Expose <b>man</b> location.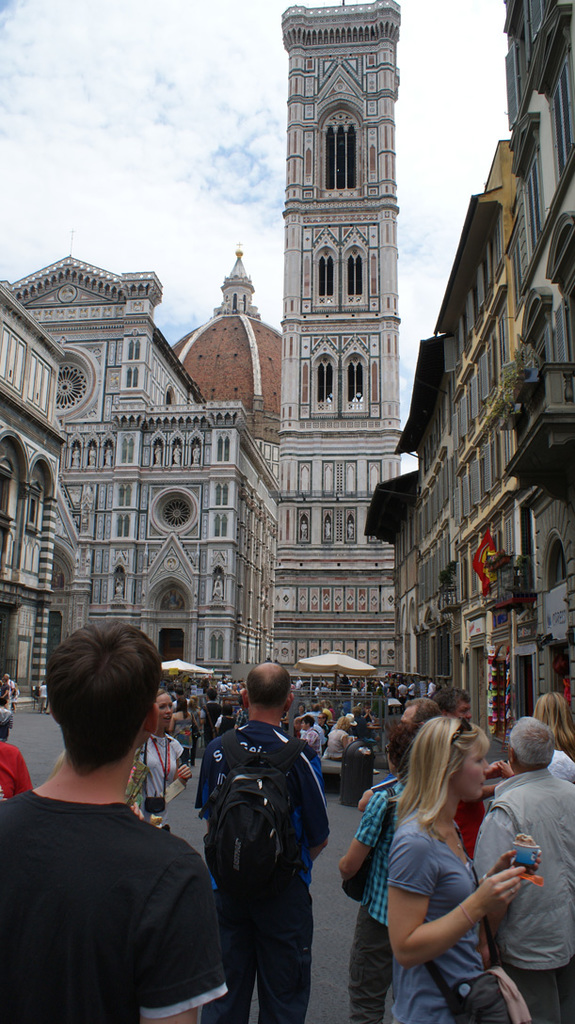
Exposed at <box>181,643,332,1023</box>.
